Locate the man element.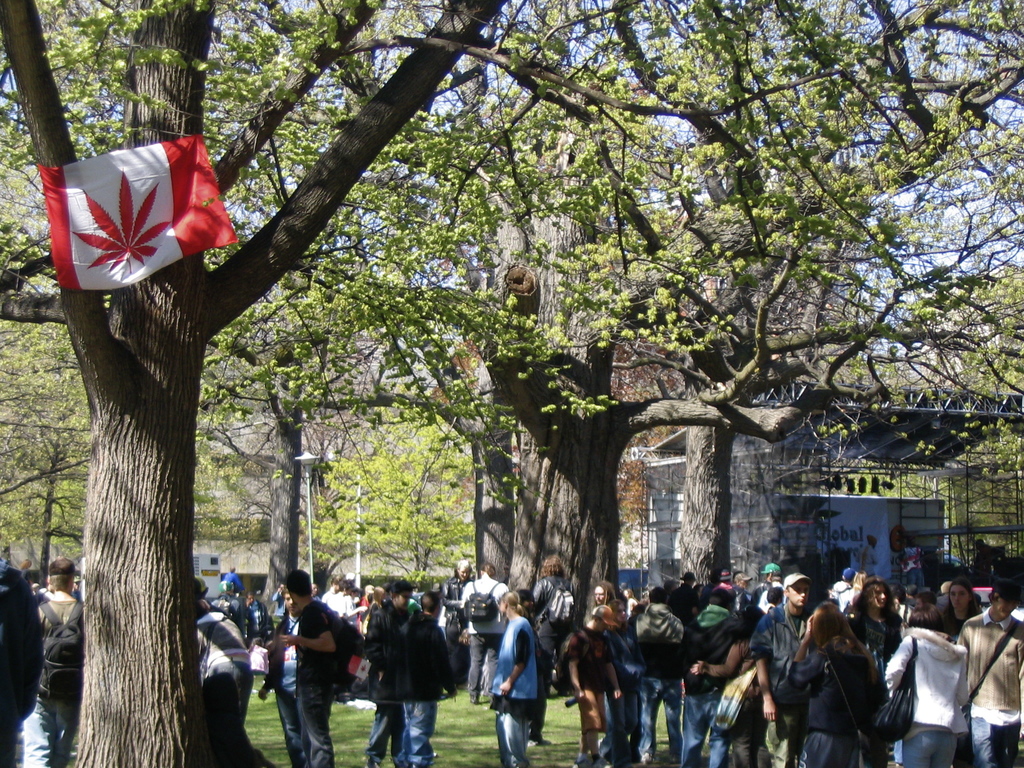
Element bbox: select_region(36, 562, 86, 765).
